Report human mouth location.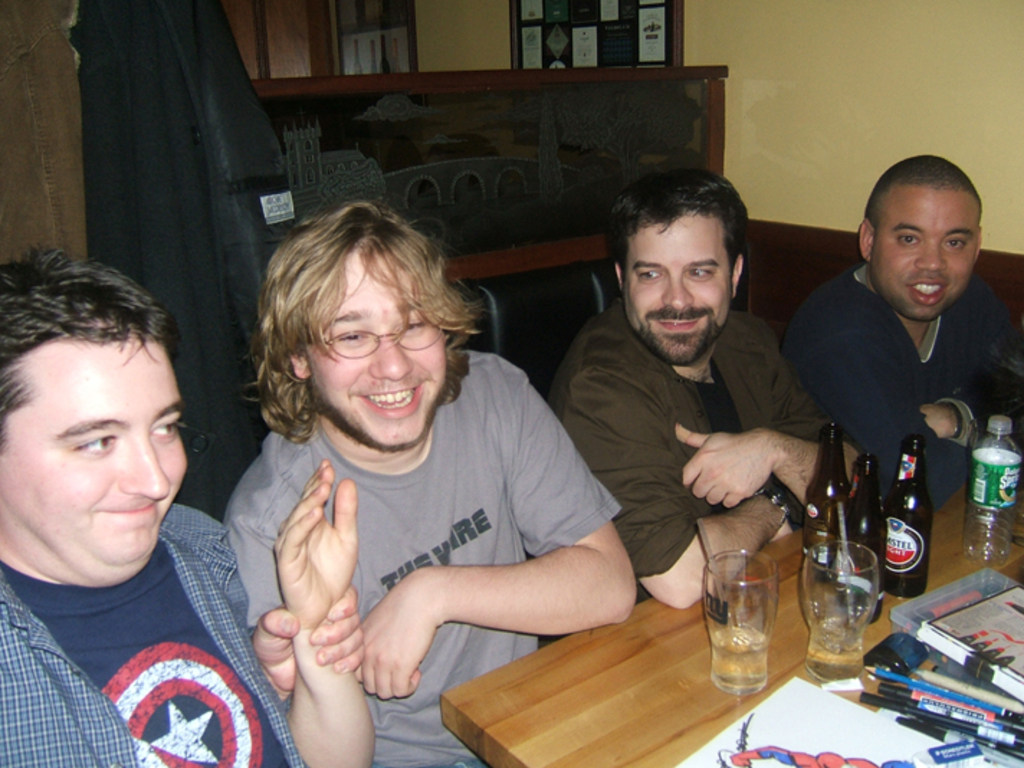
Report: crop(647, 318, 708, 324).
